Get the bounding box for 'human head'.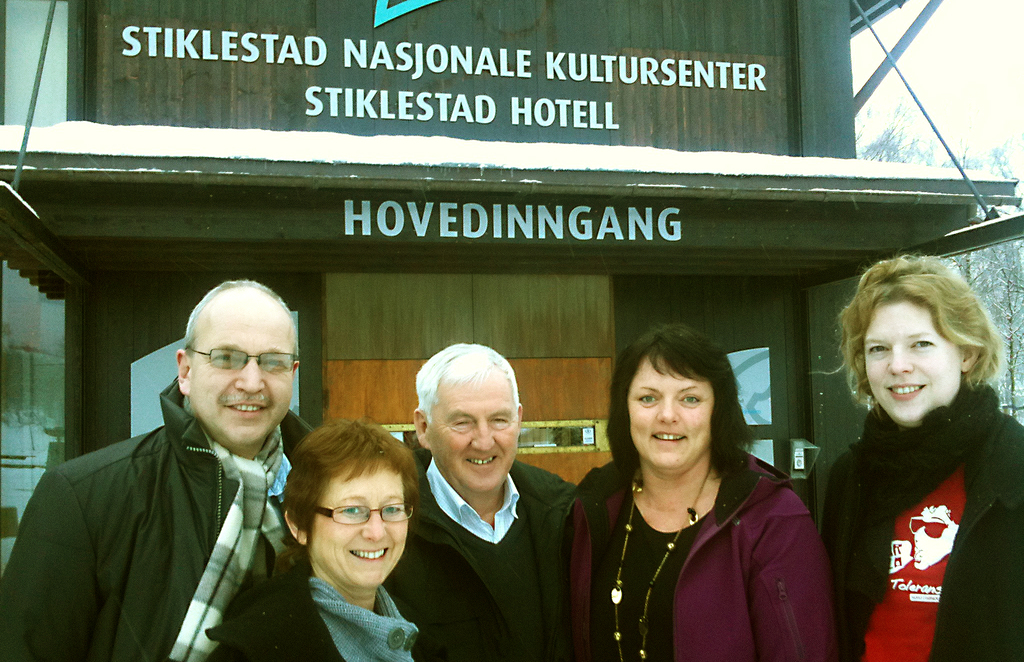
{"left": 839, "top": 253, "right": 999, "bottom": 429}.
